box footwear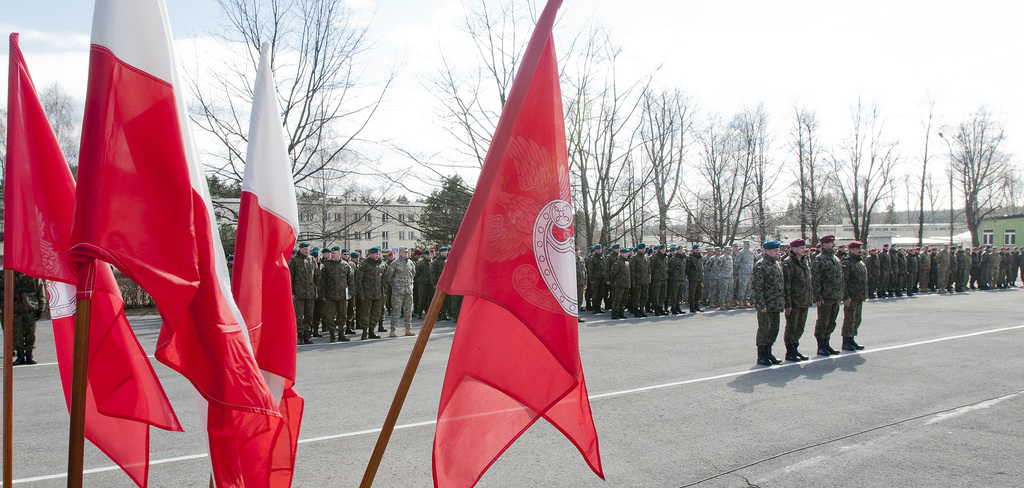
[x1=717, y1=301, x2=723, y2=308]
